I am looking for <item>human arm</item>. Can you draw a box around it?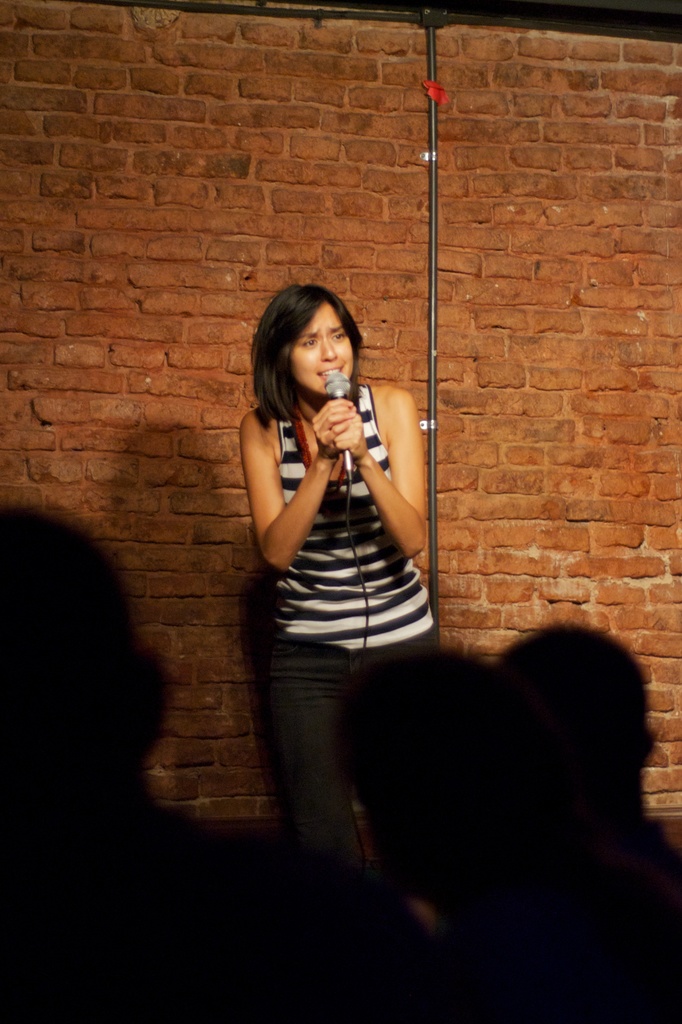
Sure, the bounding box is bbox(238, 407, 368, 587).
